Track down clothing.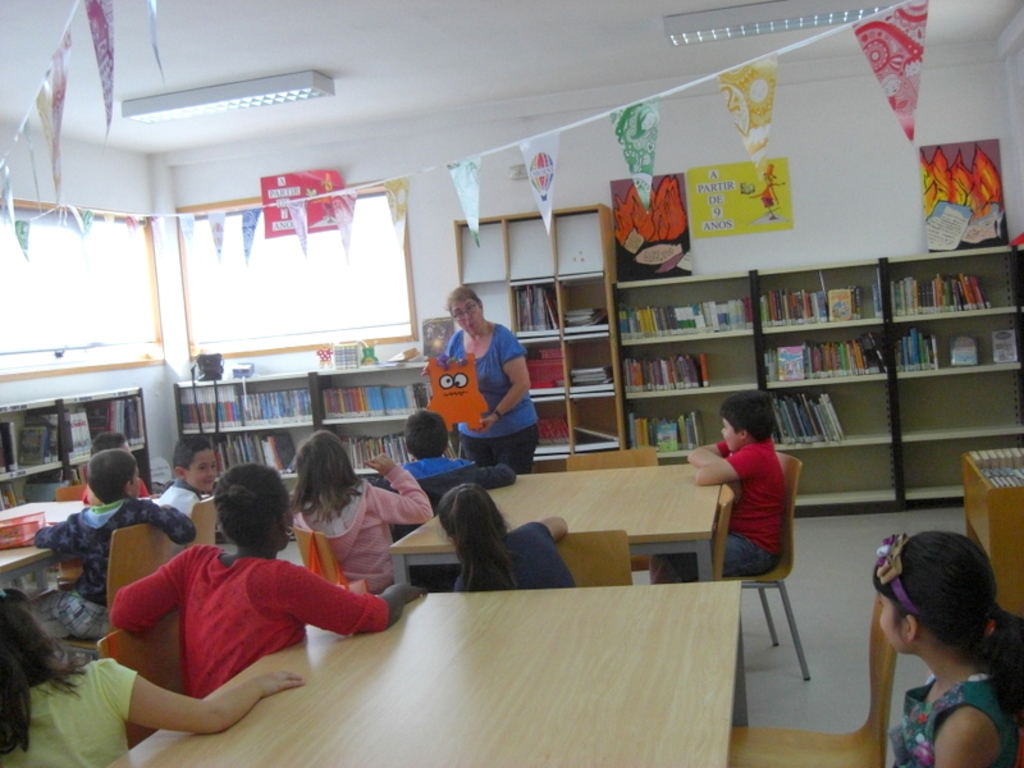
Tracked to (0,654,138,767).
